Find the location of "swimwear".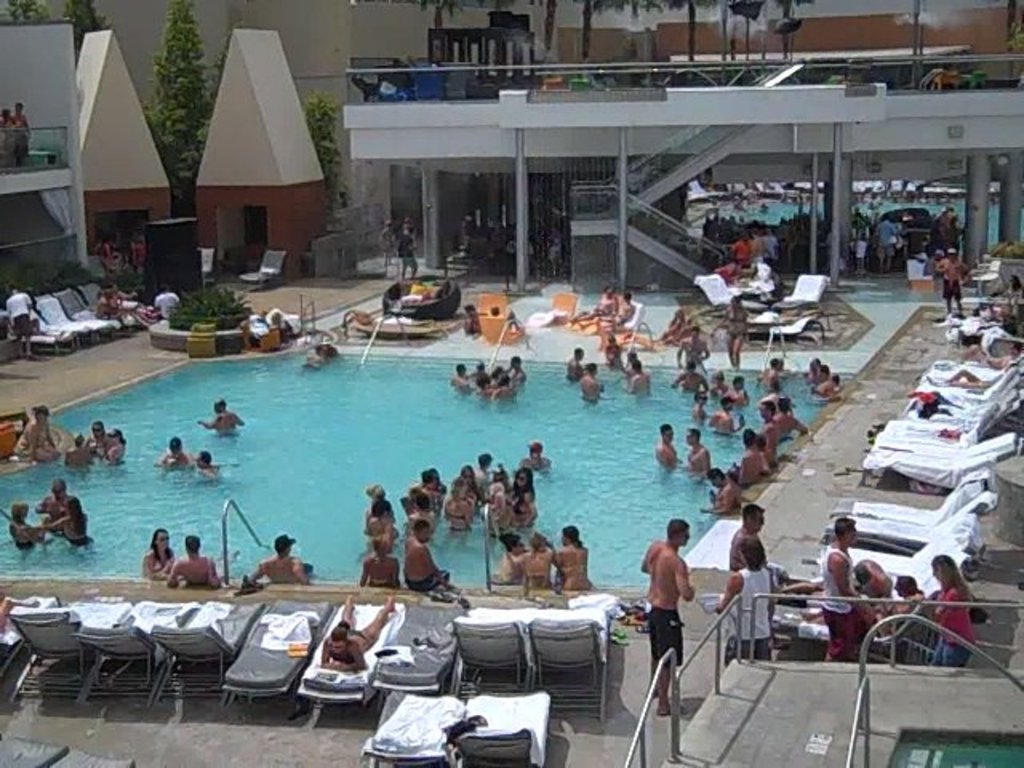
Location: box=[938, 630, 974, 656].
